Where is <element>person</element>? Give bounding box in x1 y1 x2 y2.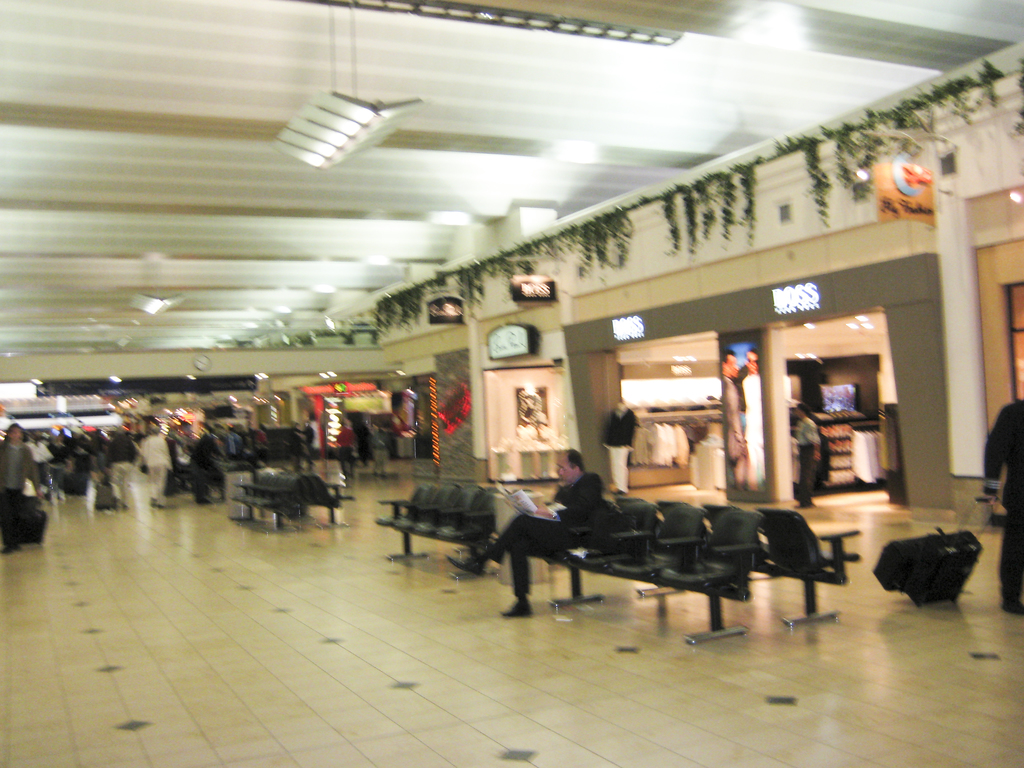
735 351 764 484.
